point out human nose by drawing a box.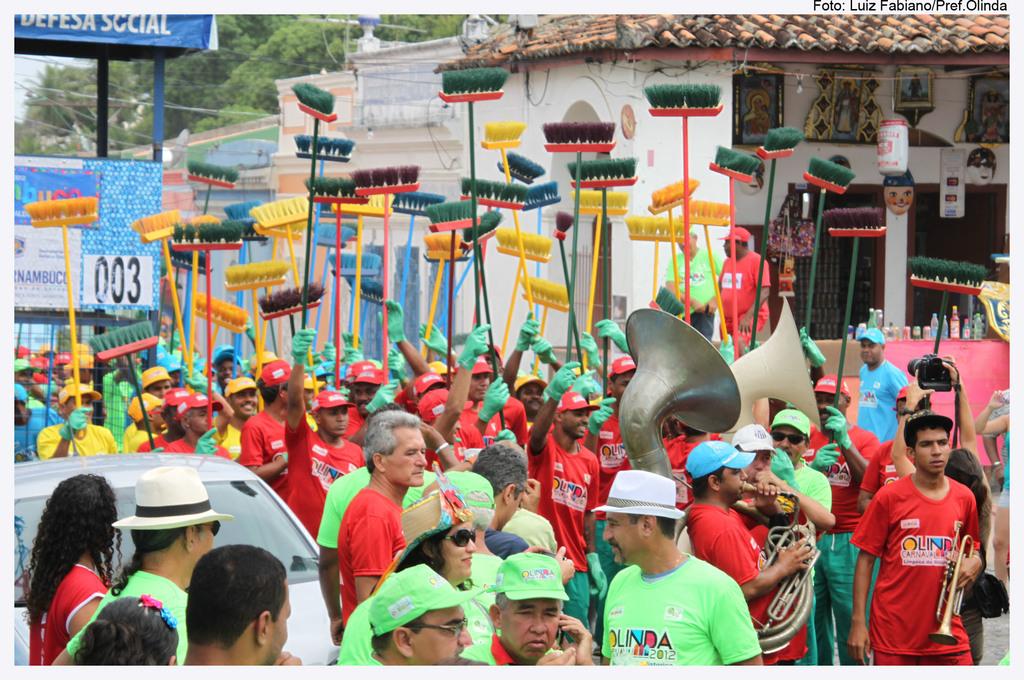
BBox(481, 376, 488, 385).
